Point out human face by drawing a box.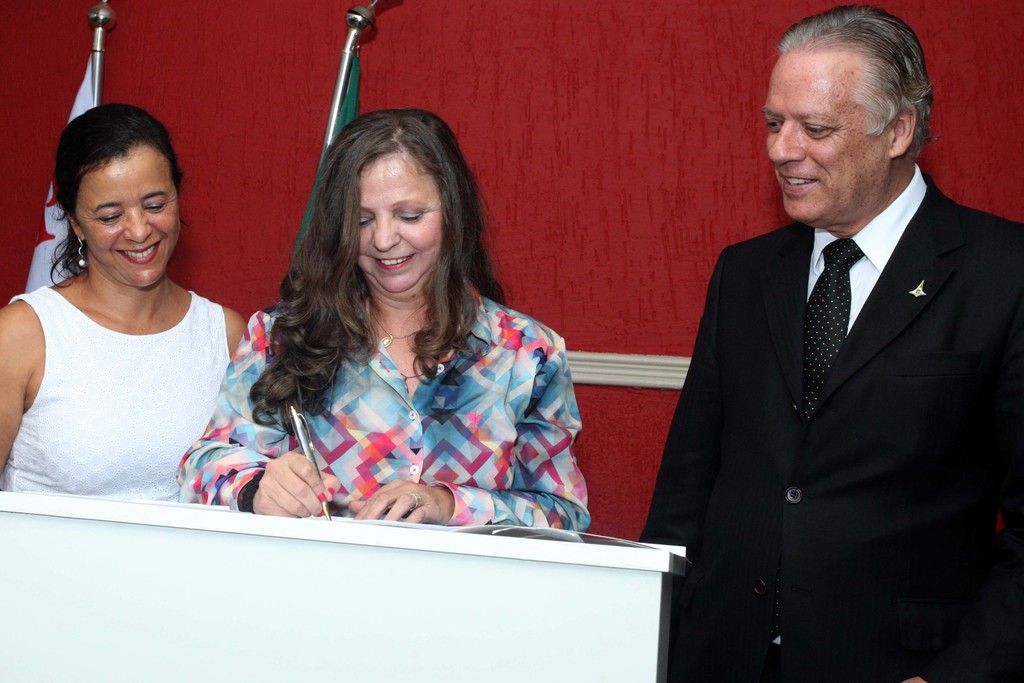
(357, 161, 444, 295).
